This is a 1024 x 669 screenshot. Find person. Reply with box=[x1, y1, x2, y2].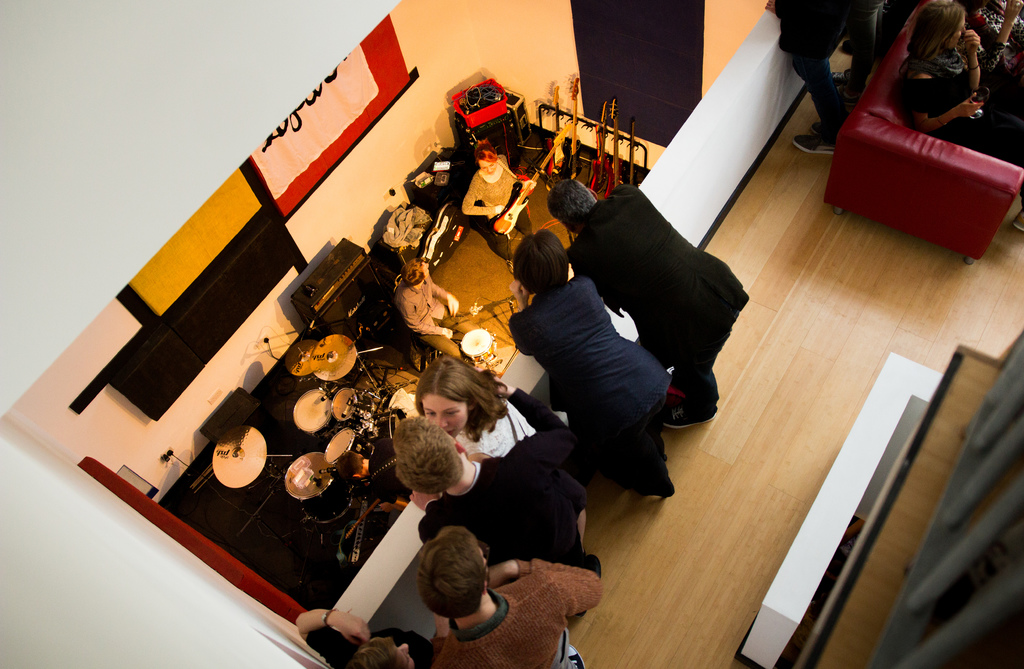
box=[893, 0, 1023, 236].
